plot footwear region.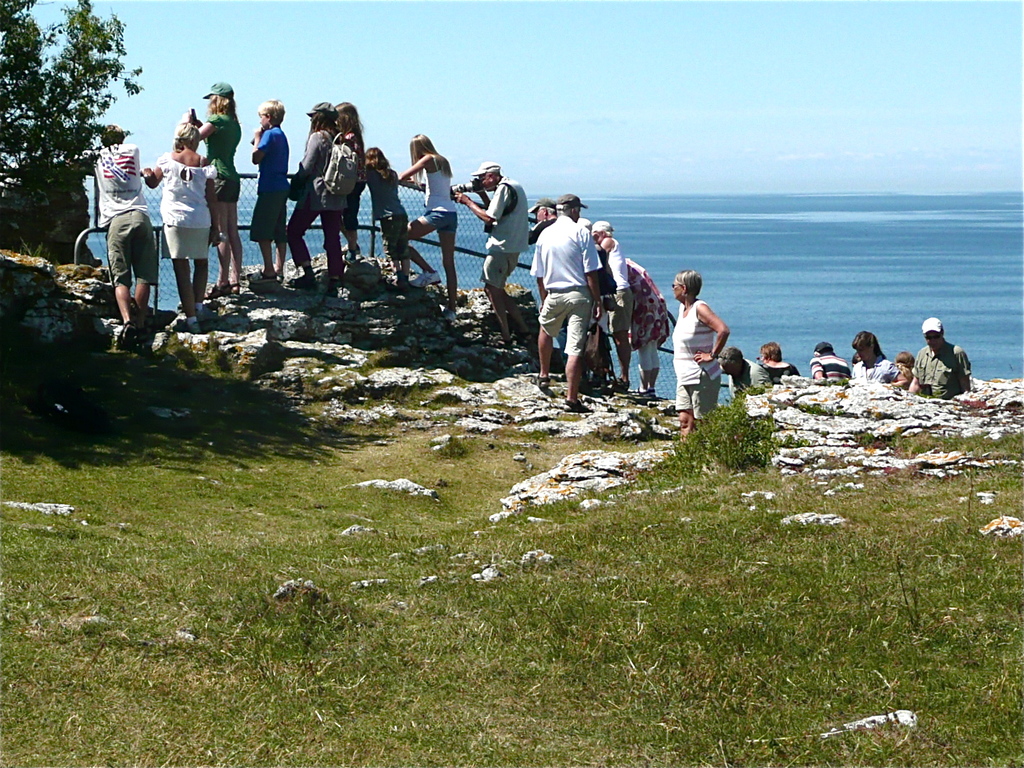
Plotted at (511, 331, 532, 343).
